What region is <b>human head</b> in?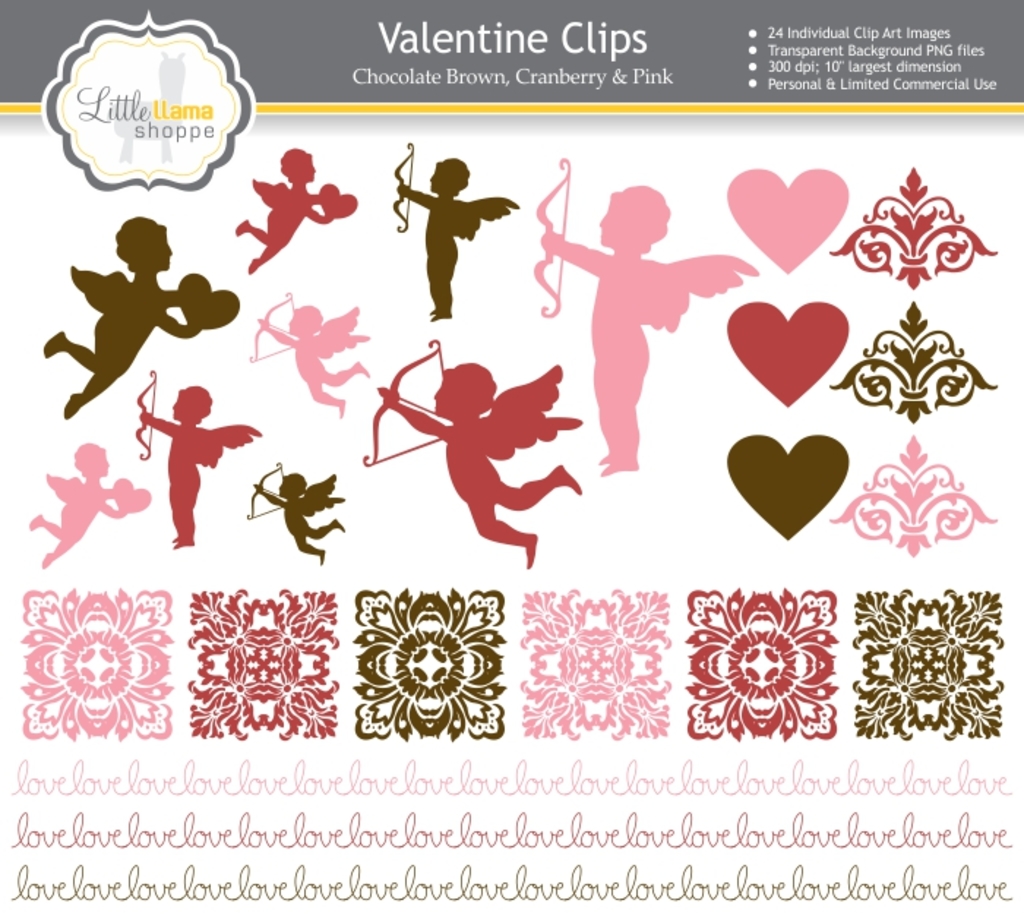
(x1=427, y1=154, x2=474, y2=199).
